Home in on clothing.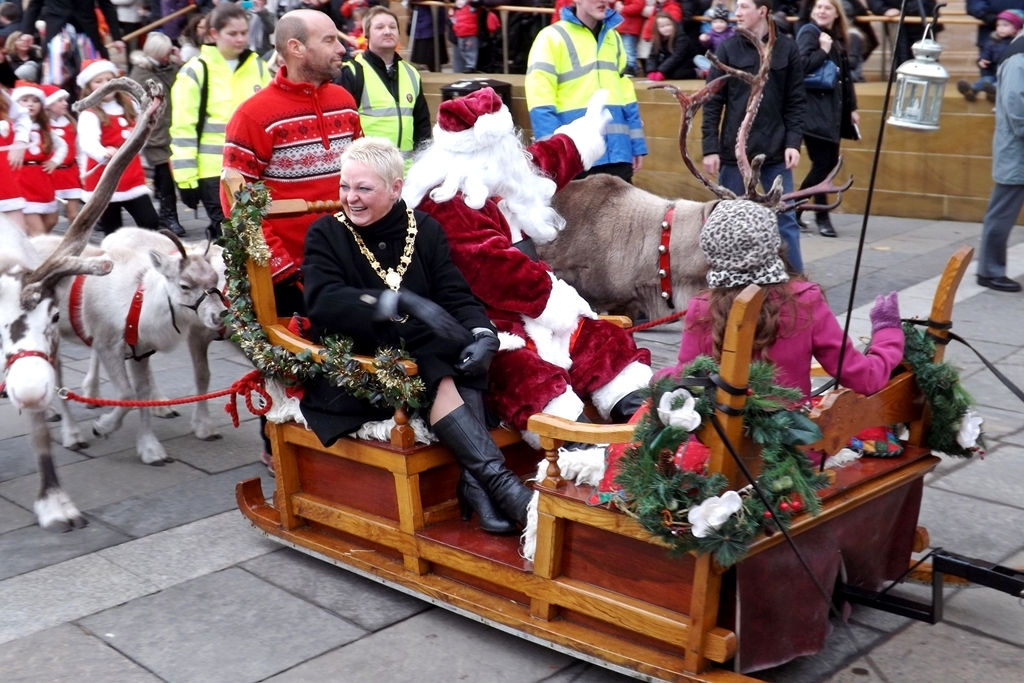
Homed in at 525 1 647 190.
